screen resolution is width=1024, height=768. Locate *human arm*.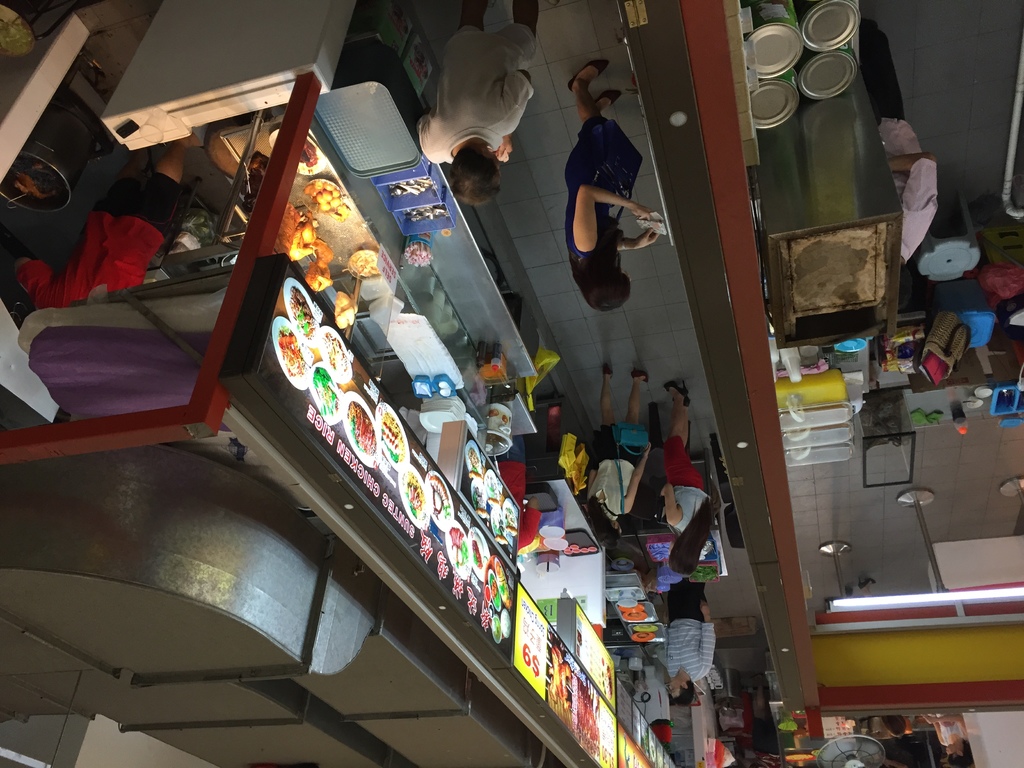
(left=488, top=70, right=531, bottom=164).
